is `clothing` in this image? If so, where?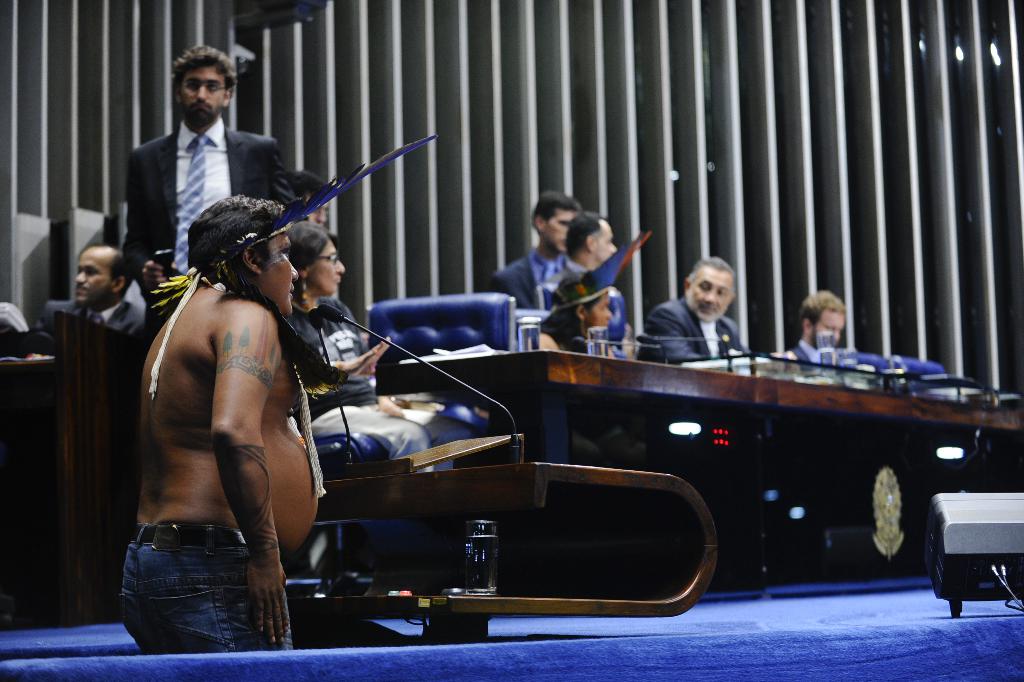
Yes, at BBox(497, 244, 576, 308).
